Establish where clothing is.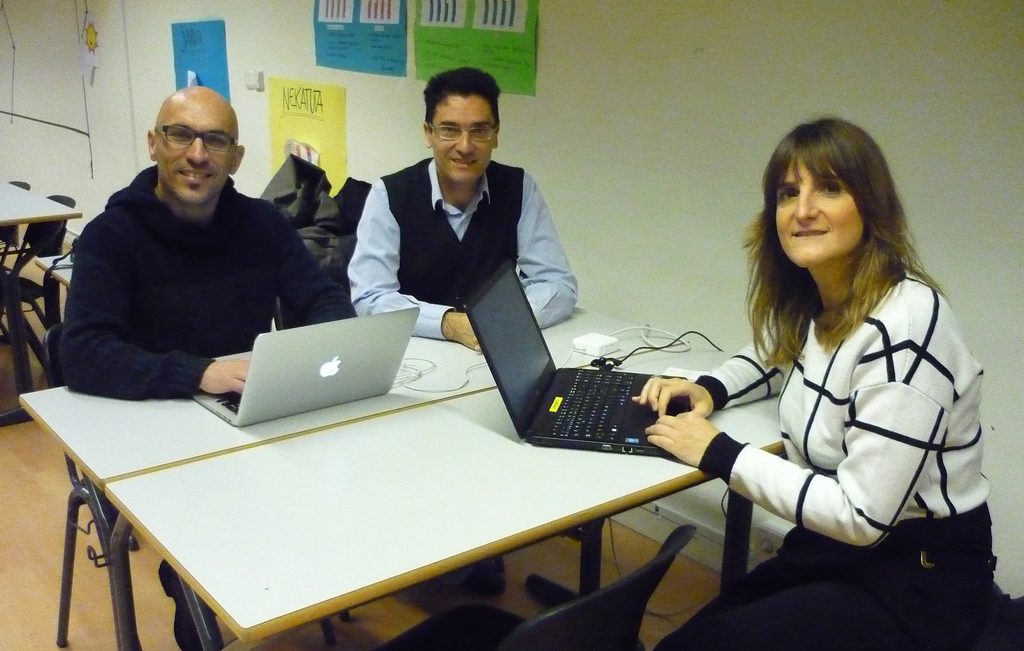
Established at l=349, t=159, r=578, b=337.
